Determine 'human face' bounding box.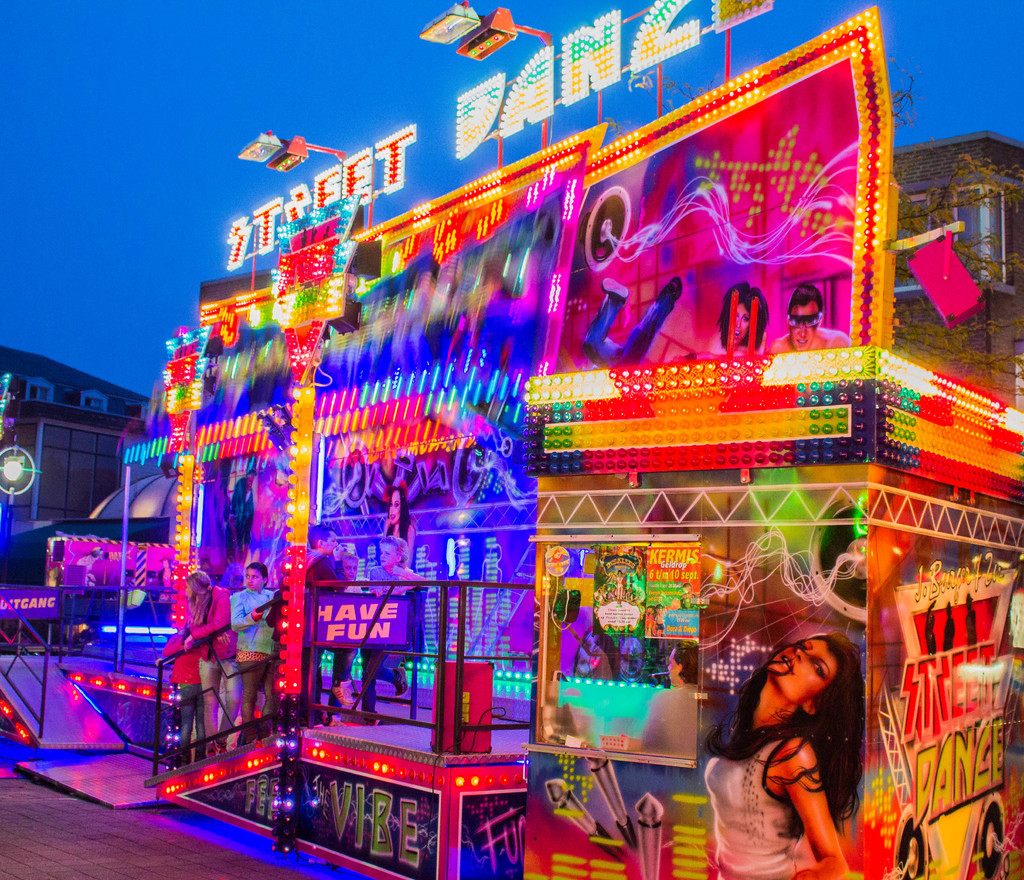
Determined: 380,546,395,567.
